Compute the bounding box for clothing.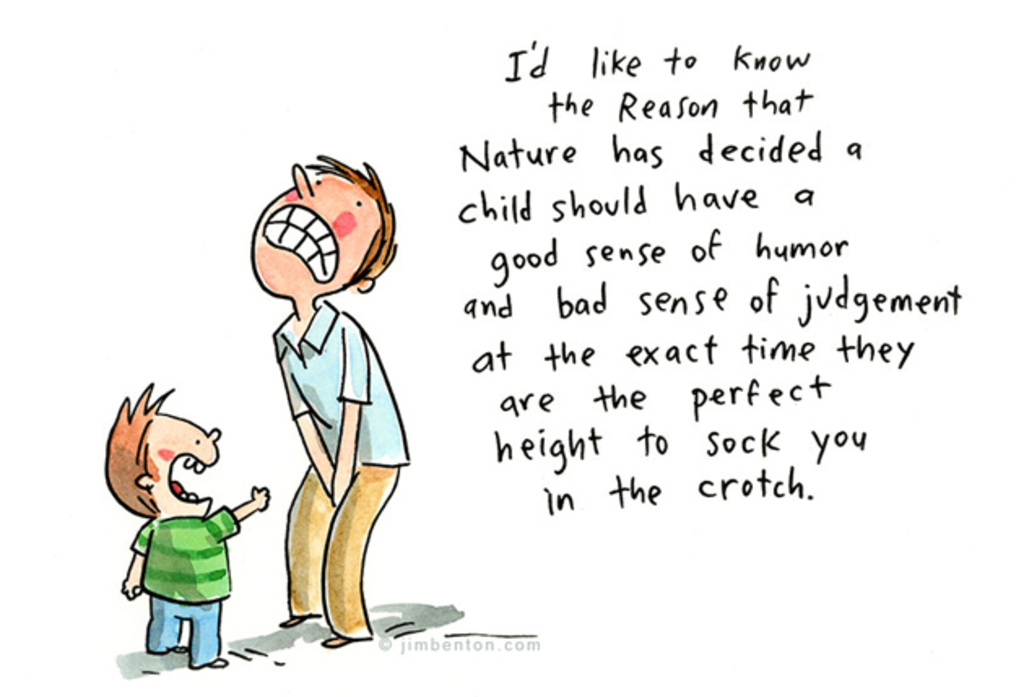
bbox=(115, 473, 241, 669).
